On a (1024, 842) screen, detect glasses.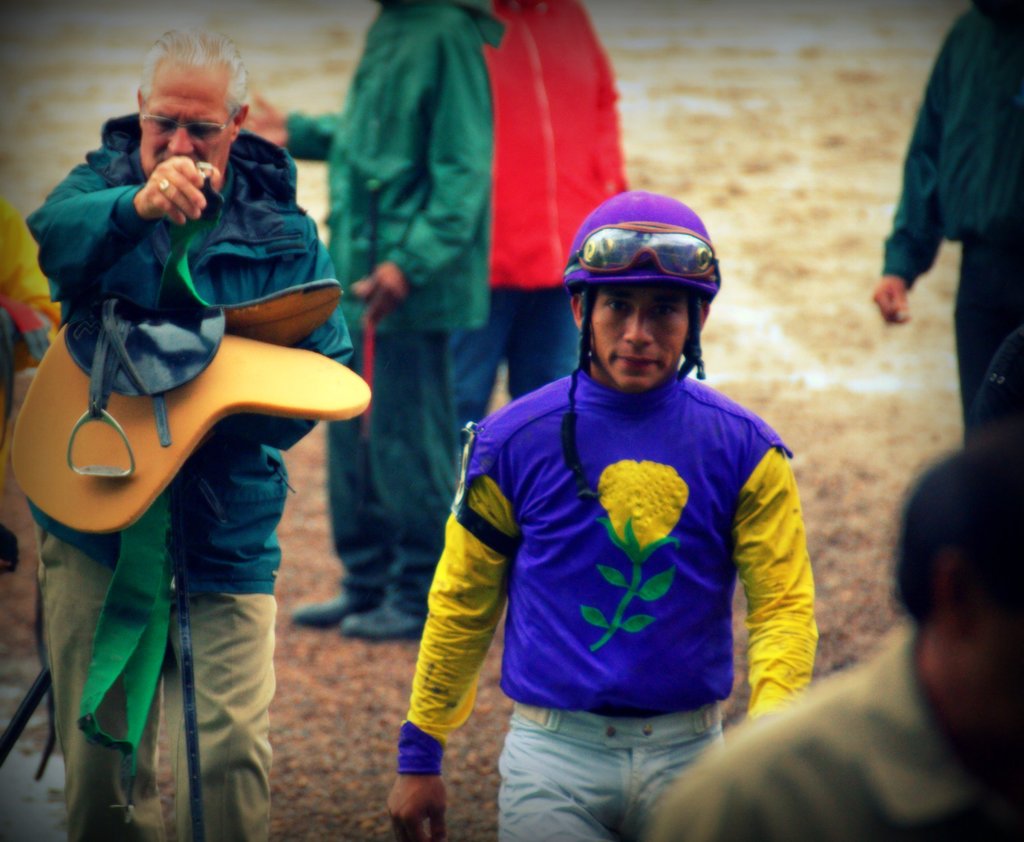
[x1=129, y1=106, x2=244, y2=145].
